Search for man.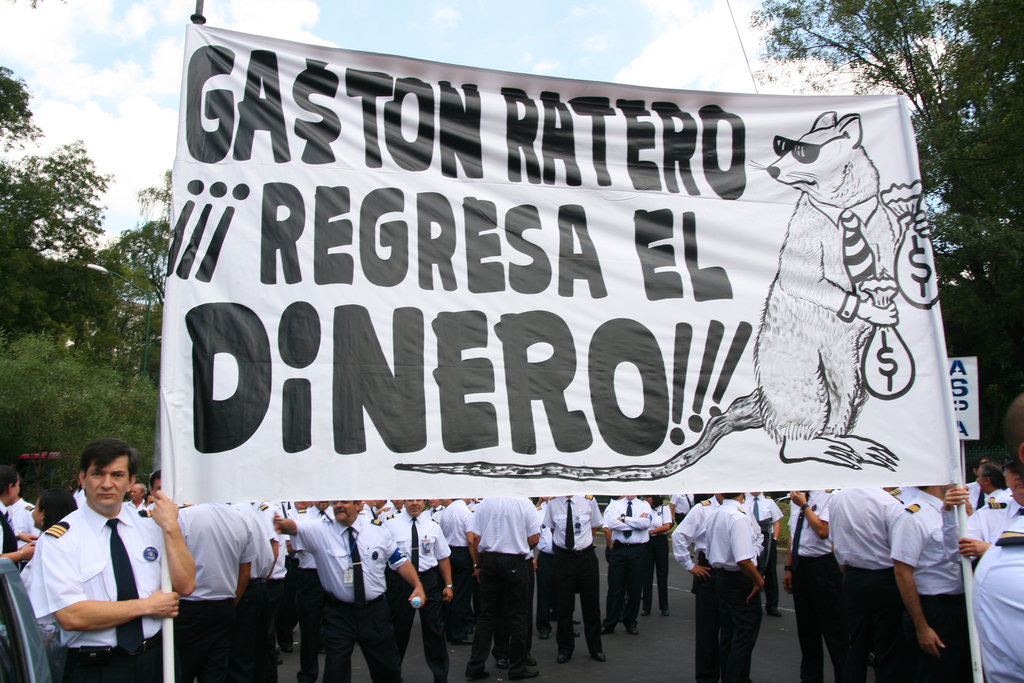
Found at region(709, 489, 769, 682).
